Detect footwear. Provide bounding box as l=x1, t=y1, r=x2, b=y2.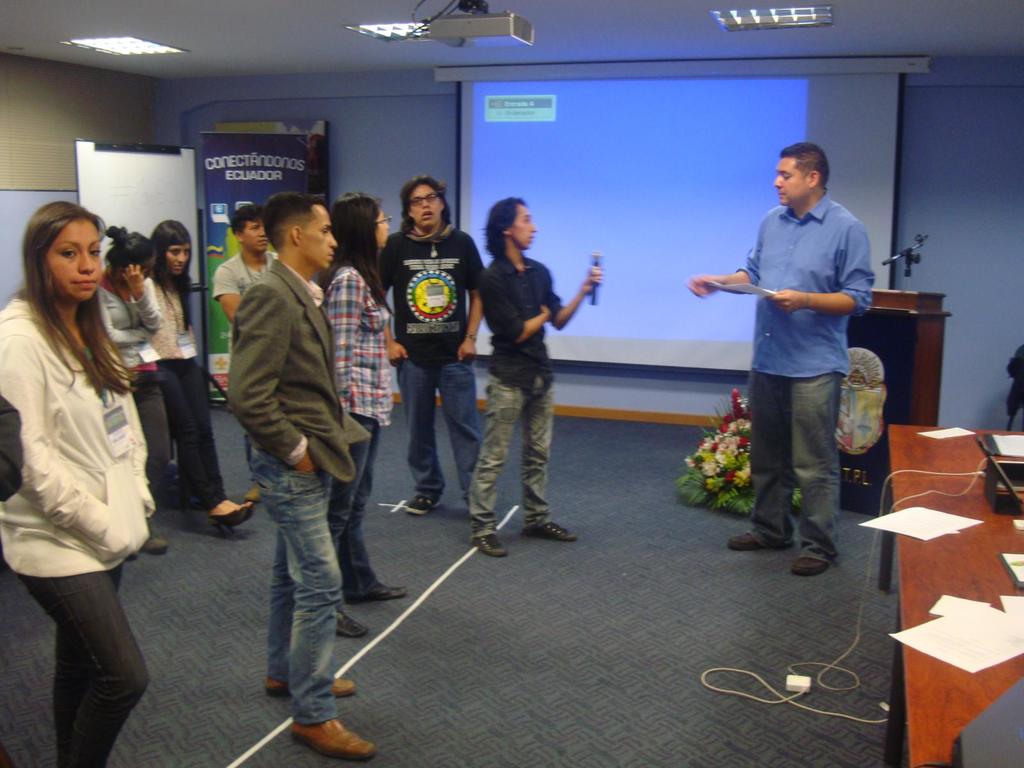
l=337, t=607, r=367, b=637.
